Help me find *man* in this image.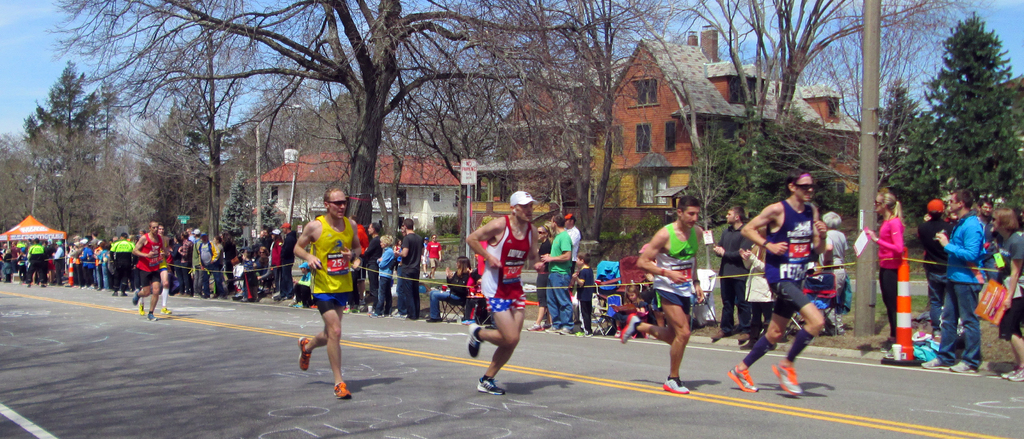
Found it: <region>972, 196, 1001, 286</region>.
